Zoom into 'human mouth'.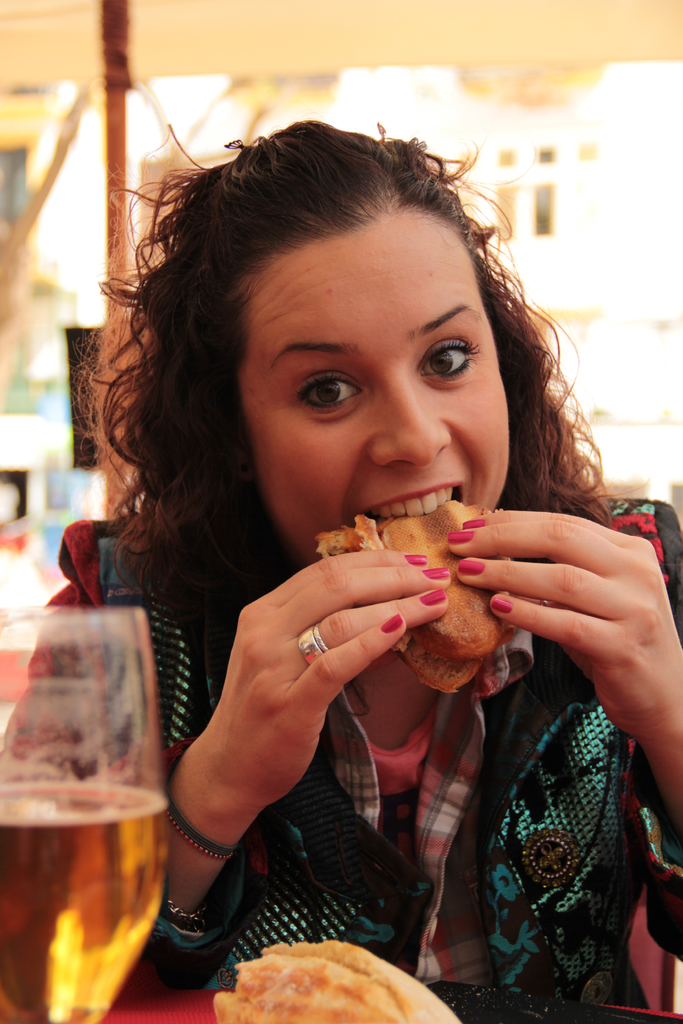
Zoom target: BBox(363, 488, 460, 529).
